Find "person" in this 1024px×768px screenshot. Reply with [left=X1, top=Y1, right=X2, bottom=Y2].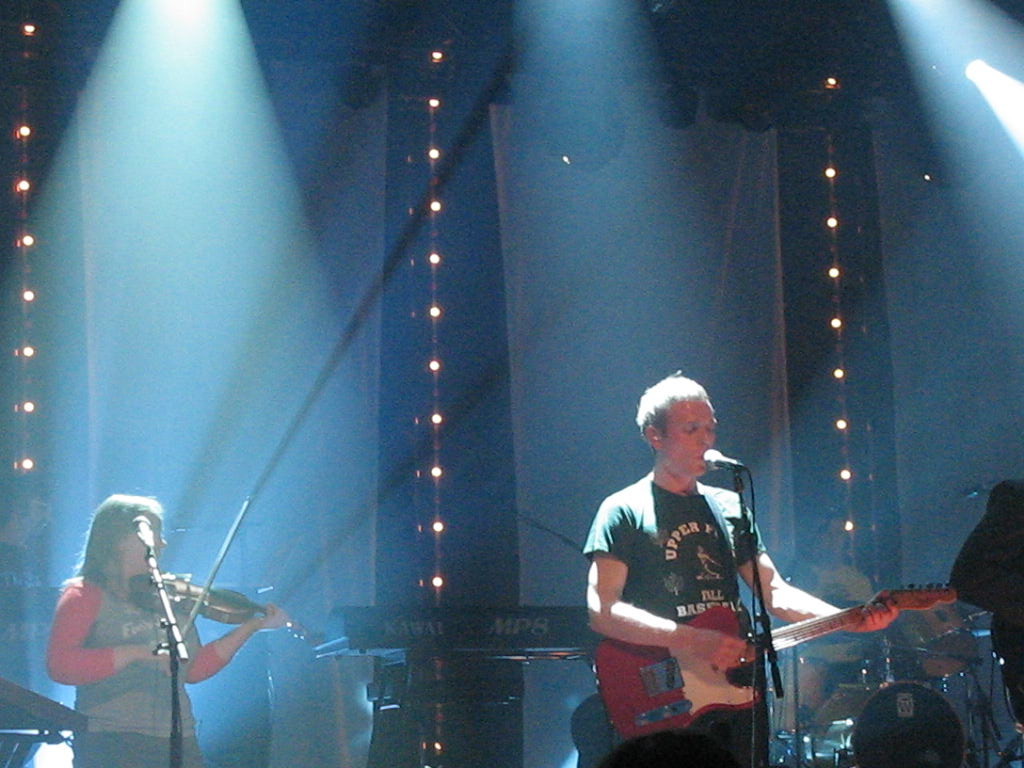
[left=41, top=487, right=292, bottom=767].
